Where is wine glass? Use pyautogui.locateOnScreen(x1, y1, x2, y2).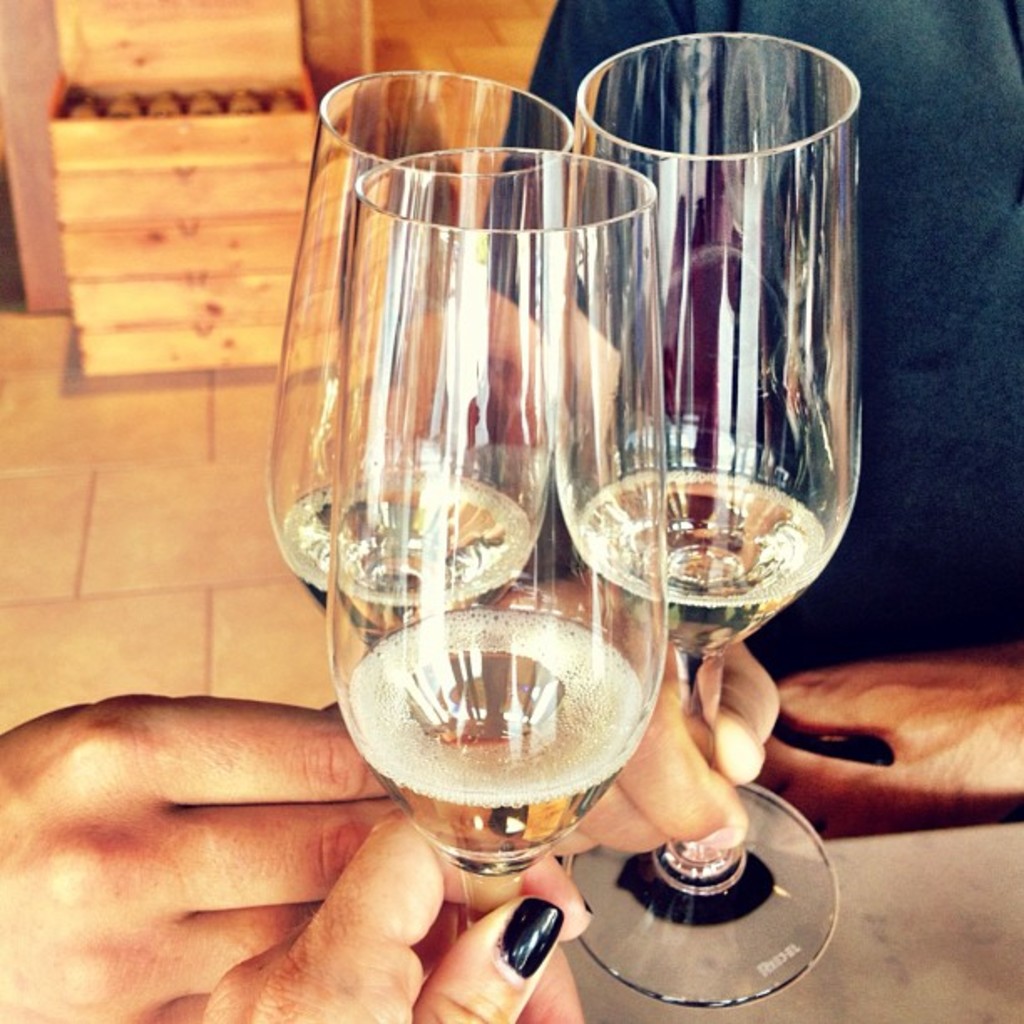
pyautogui.locateOnScreen(269, 59, 587, 676).
